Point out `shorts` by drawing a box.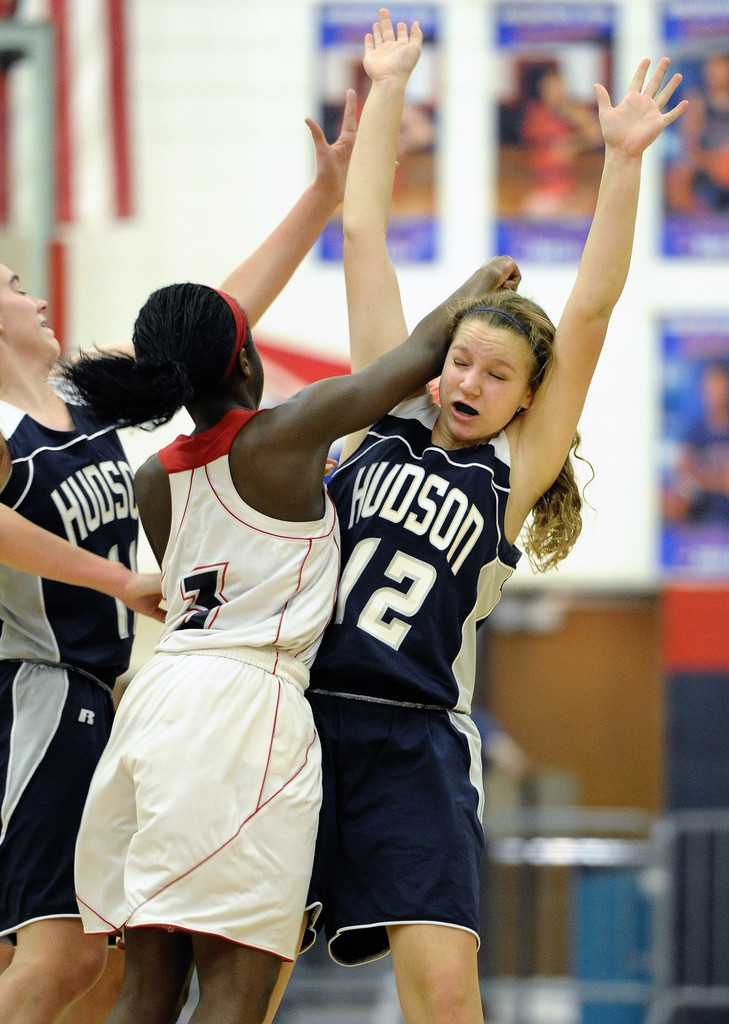
<region>0, 662, 115, 938</region>.
